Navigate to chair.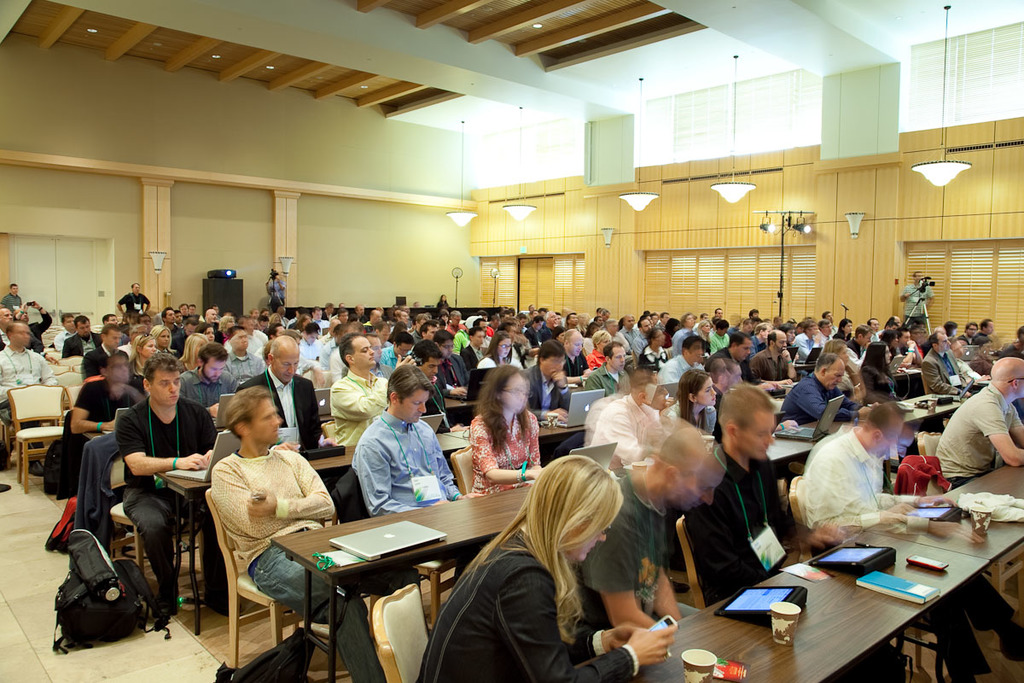
Navigation target: <bbox>366, 581, 432, 682</bbox>.
